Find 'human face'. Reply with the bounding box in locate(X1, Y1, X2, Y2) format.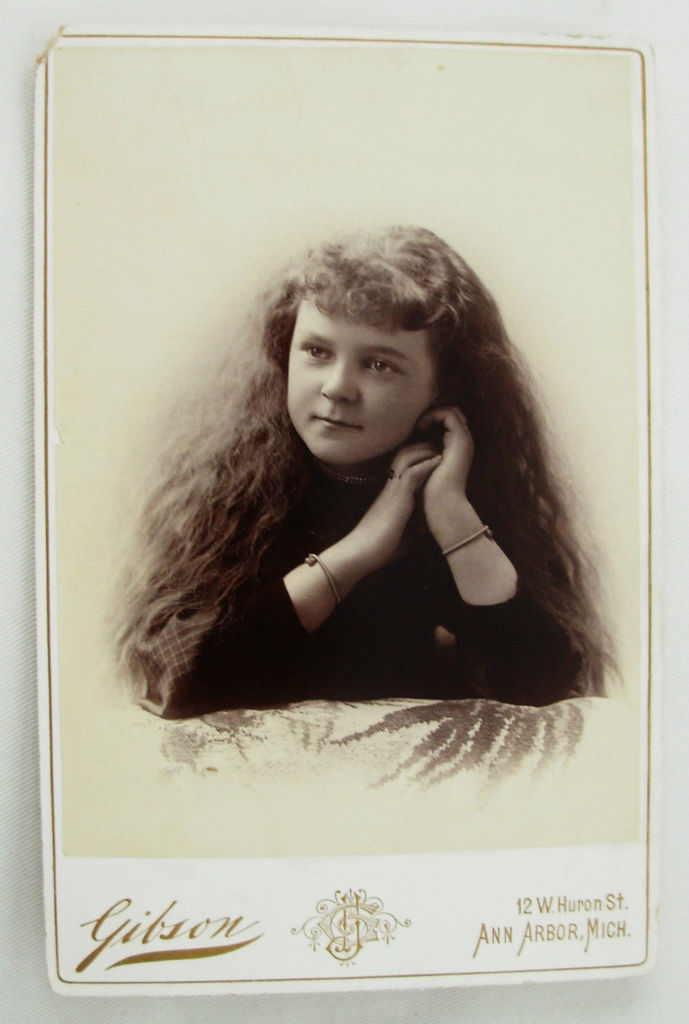
locate(284, 294, 432, 462).
